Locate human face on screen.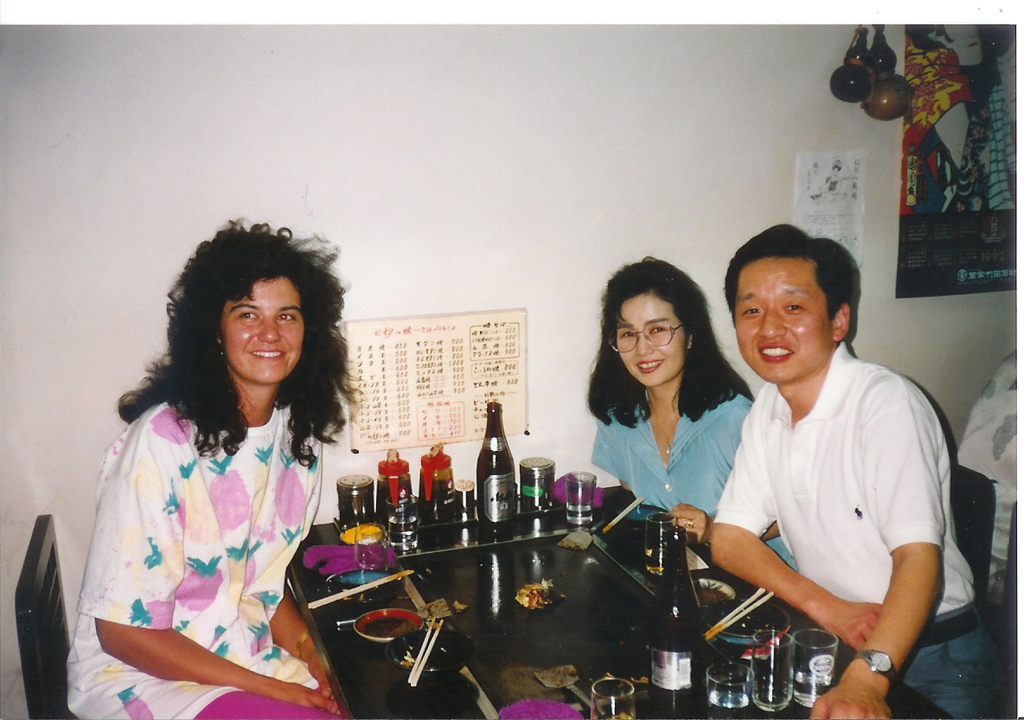
On screen at [left=733, top=257, right=835, bottom=382].
